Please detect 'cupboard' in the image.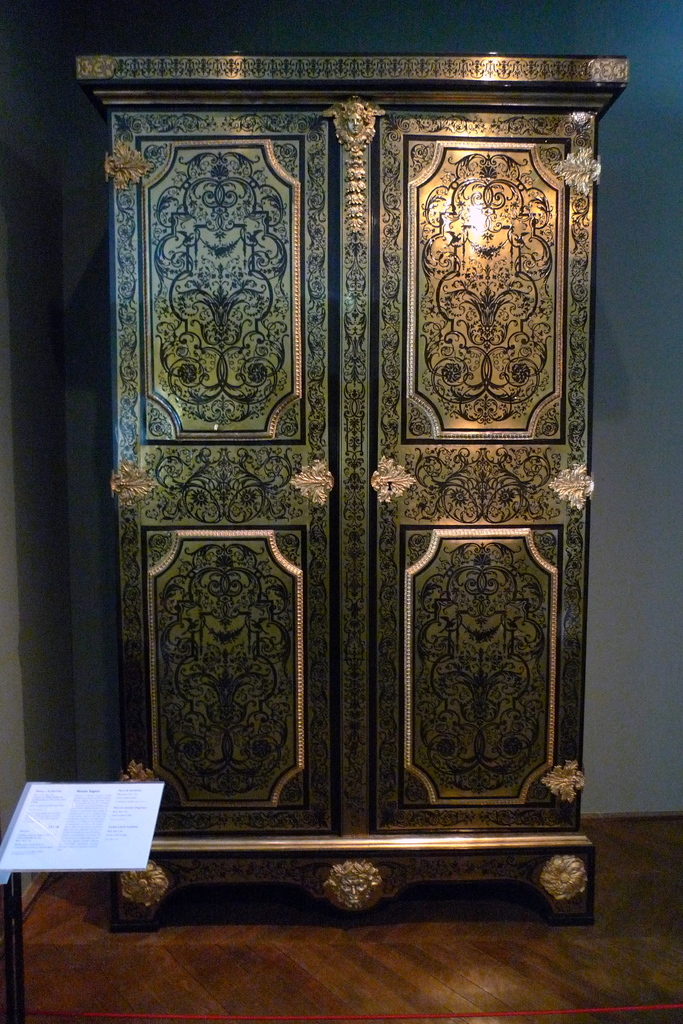
<box>68,42,629,935</box>.
